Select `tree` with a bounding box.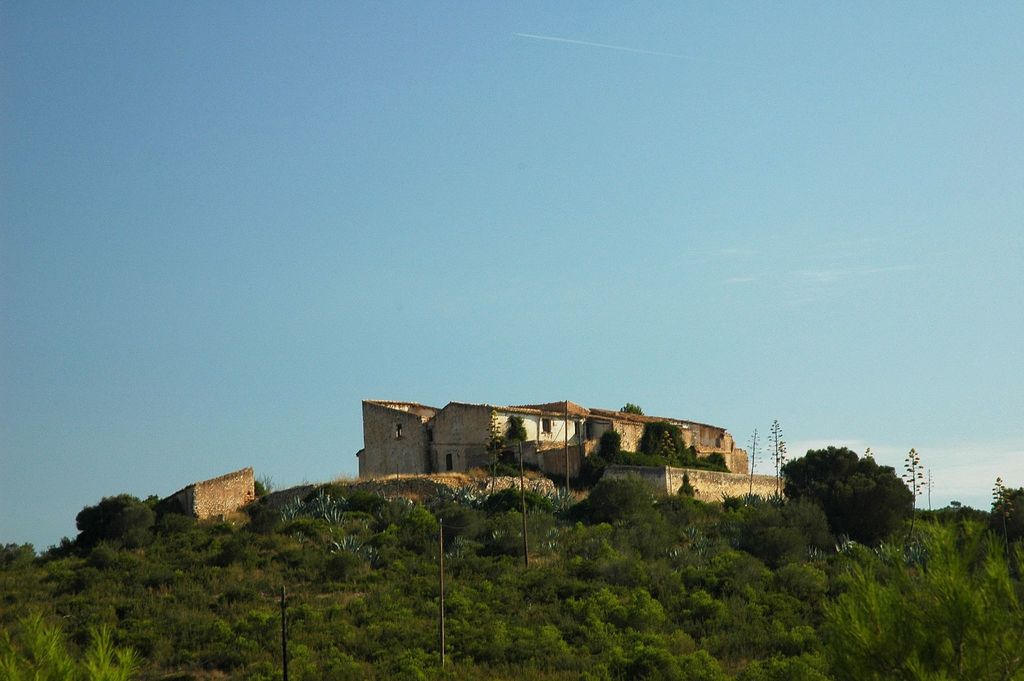
<bbox>993, 475, 1009, 507</bbox>.
